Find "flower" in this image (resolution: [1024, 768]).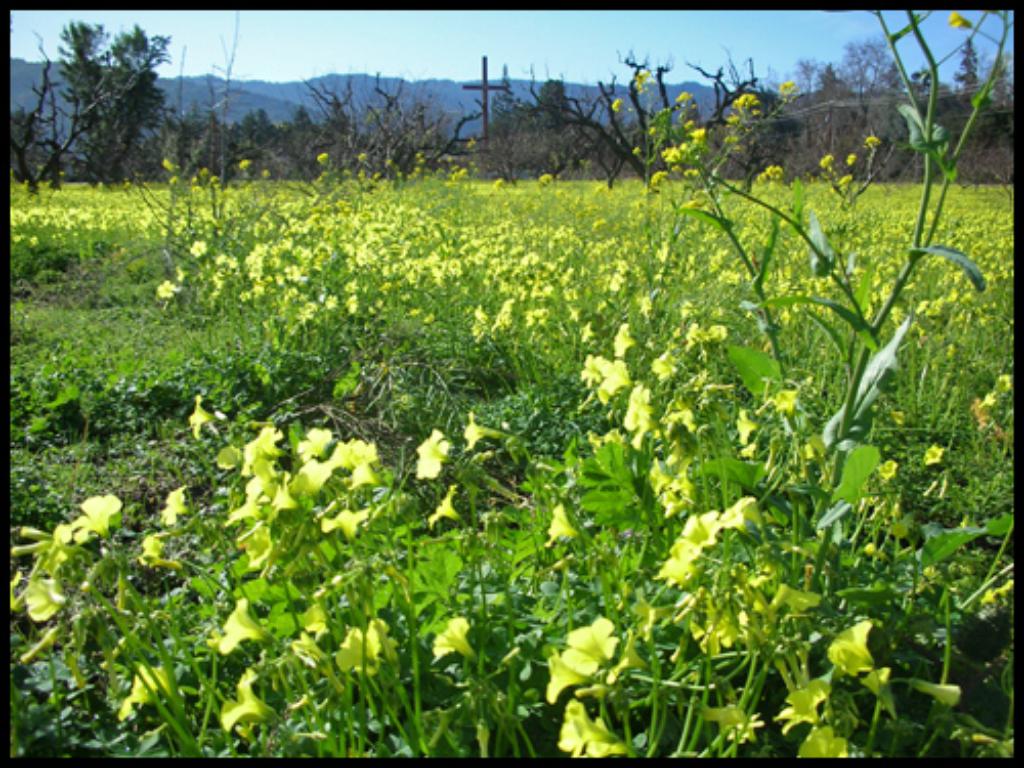
[x1=68, y1=494, x2=123, y2=545].
